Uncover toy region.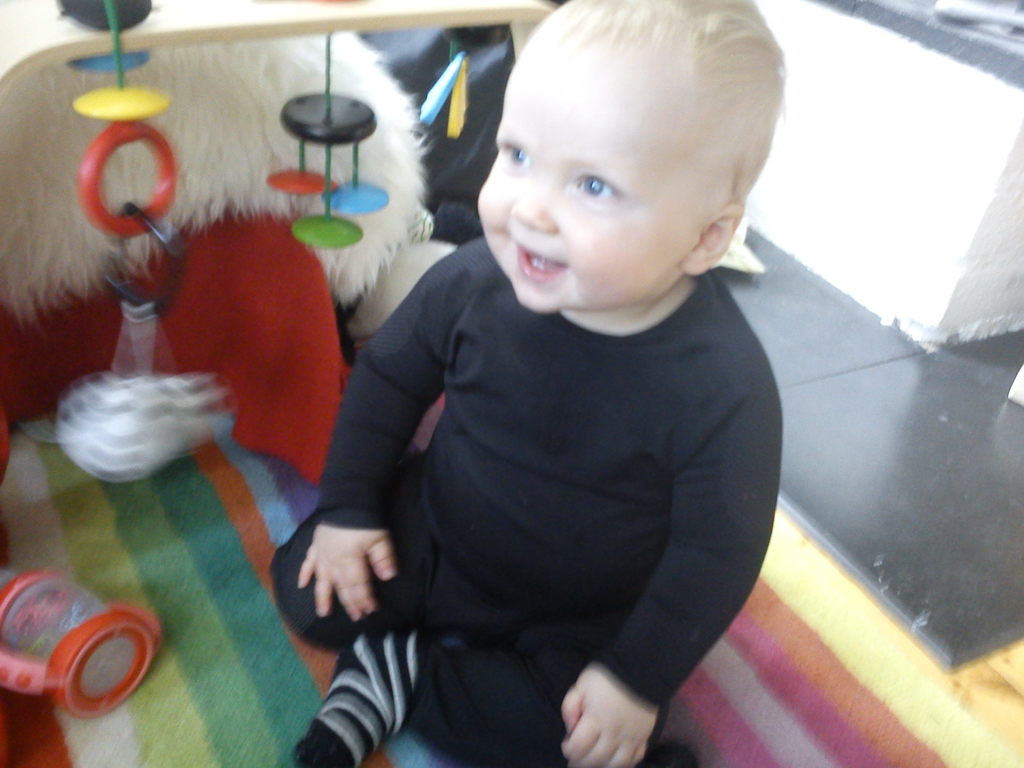
Uncovered: 3,32,468,499.
